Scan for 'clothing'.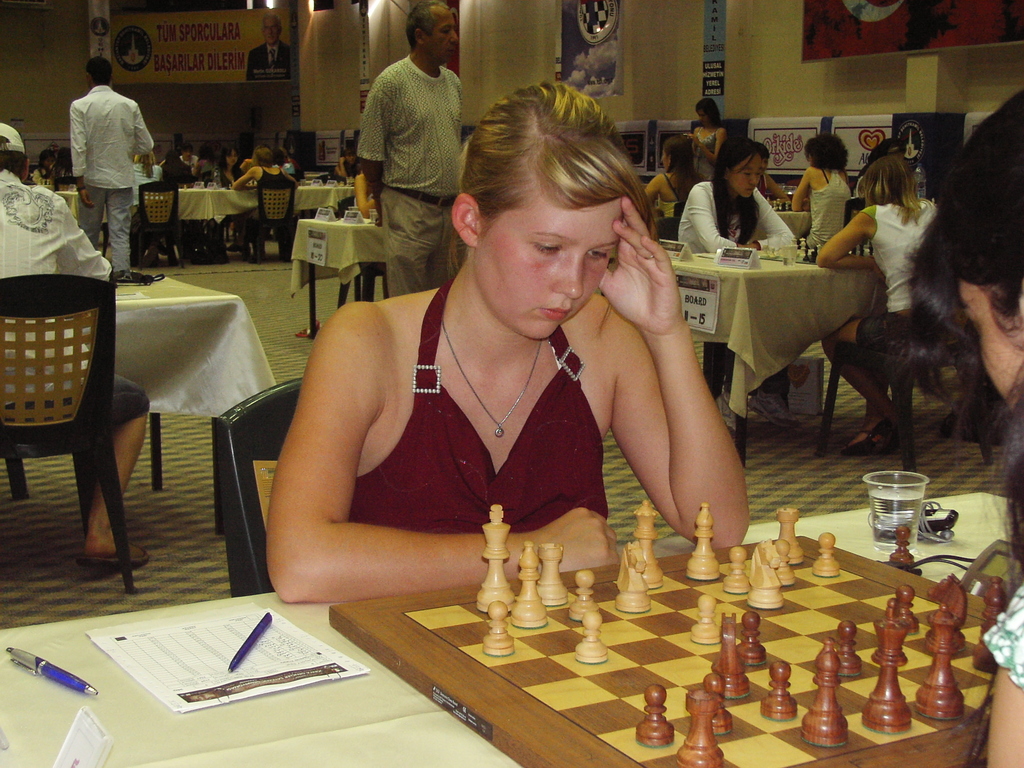
Scan result: crop(654, 168, 694, 220).
